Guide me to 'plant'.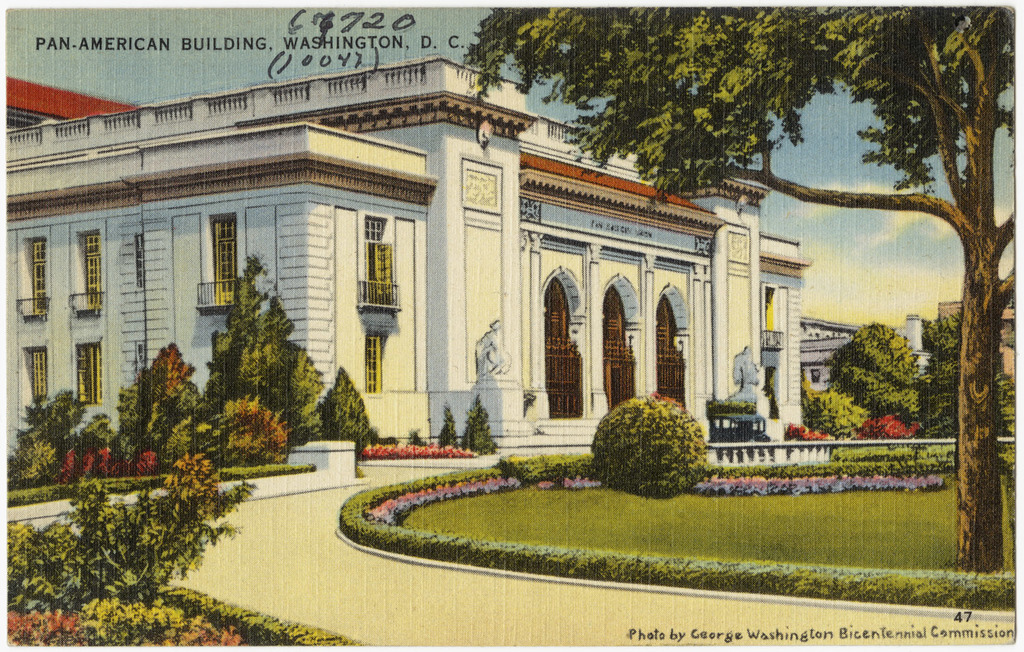
Guidance: pyautogui.locateOnScreen(586, 386, 722, 496).
